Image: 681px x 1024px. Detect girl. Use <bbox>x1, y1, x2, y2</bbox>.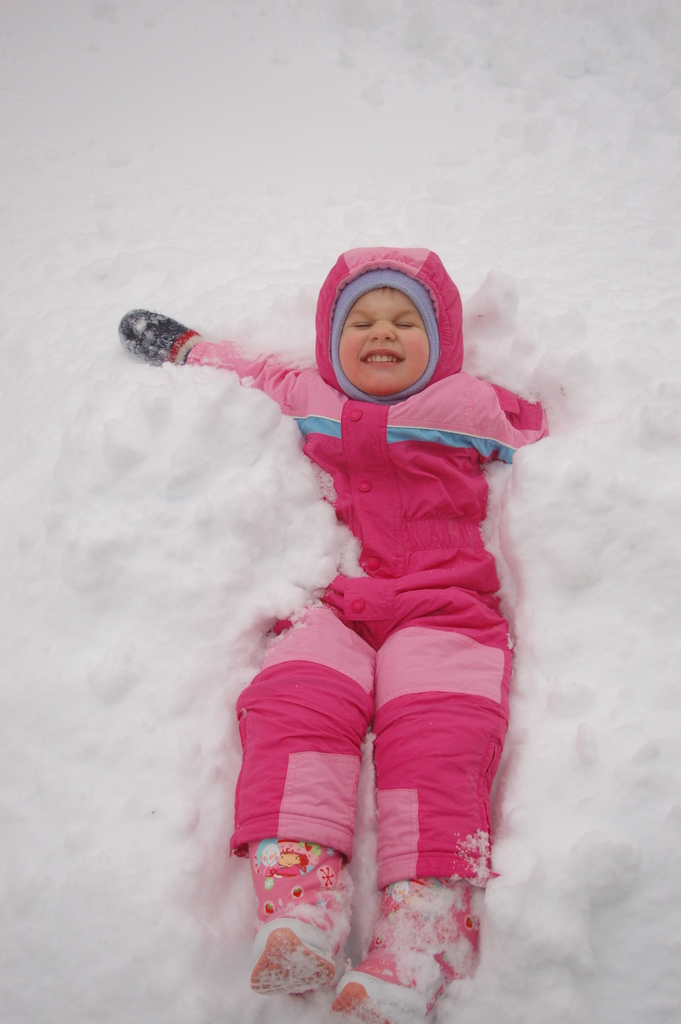
<bbox>115, 247, 548, 1022</bbox>.
